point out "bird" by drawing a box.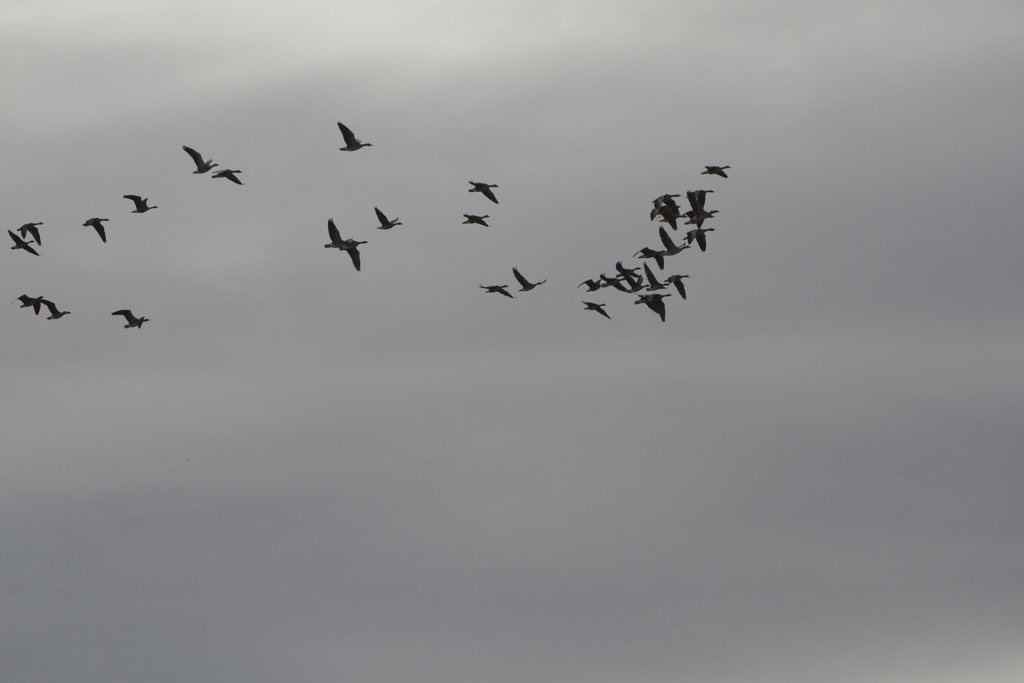
x1=627 y1=294 x2=668 y2=323.
